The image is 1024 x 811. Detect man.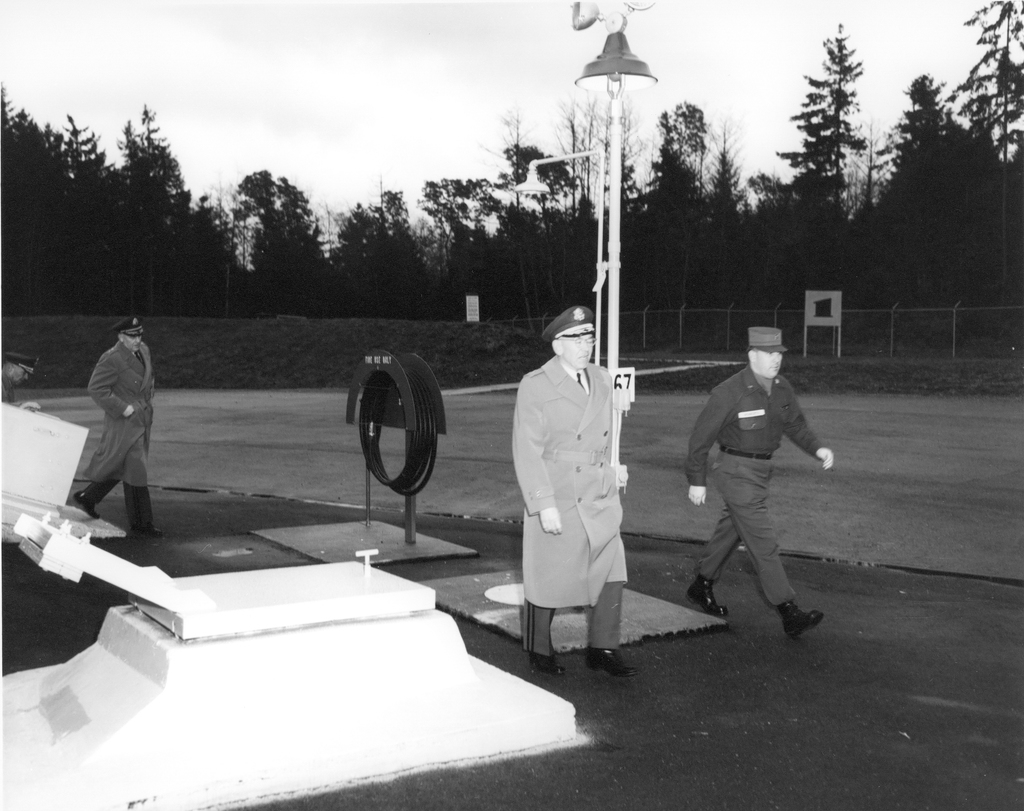
Detection: x1=509, y1=307, x2=651, y2=665.
